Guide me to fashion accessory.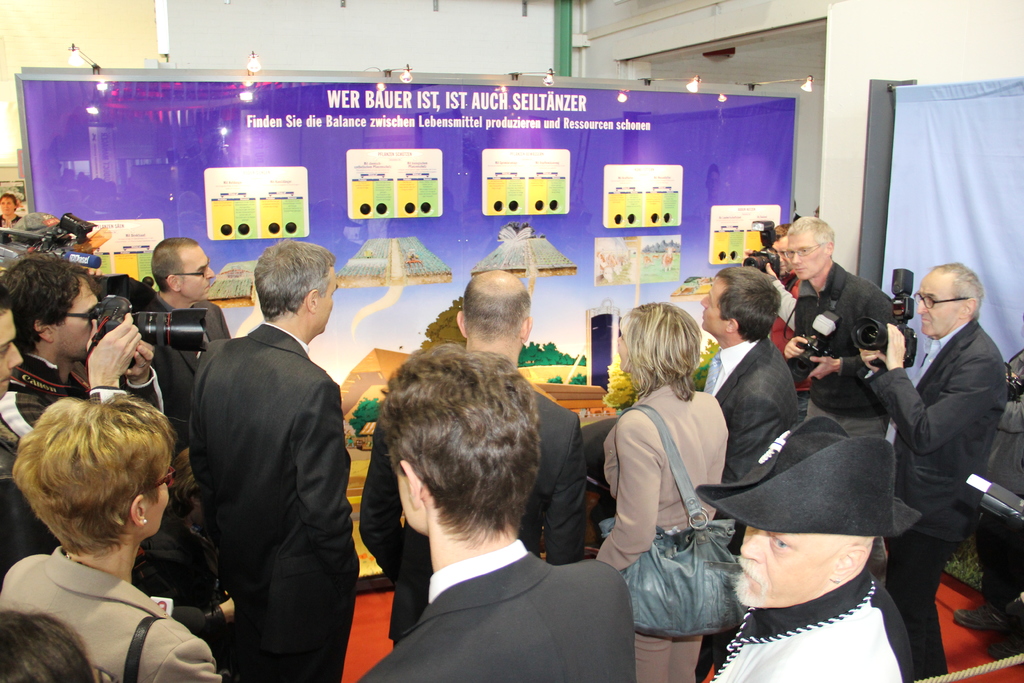
Guidance: box=[595, 402, 750, 641].
